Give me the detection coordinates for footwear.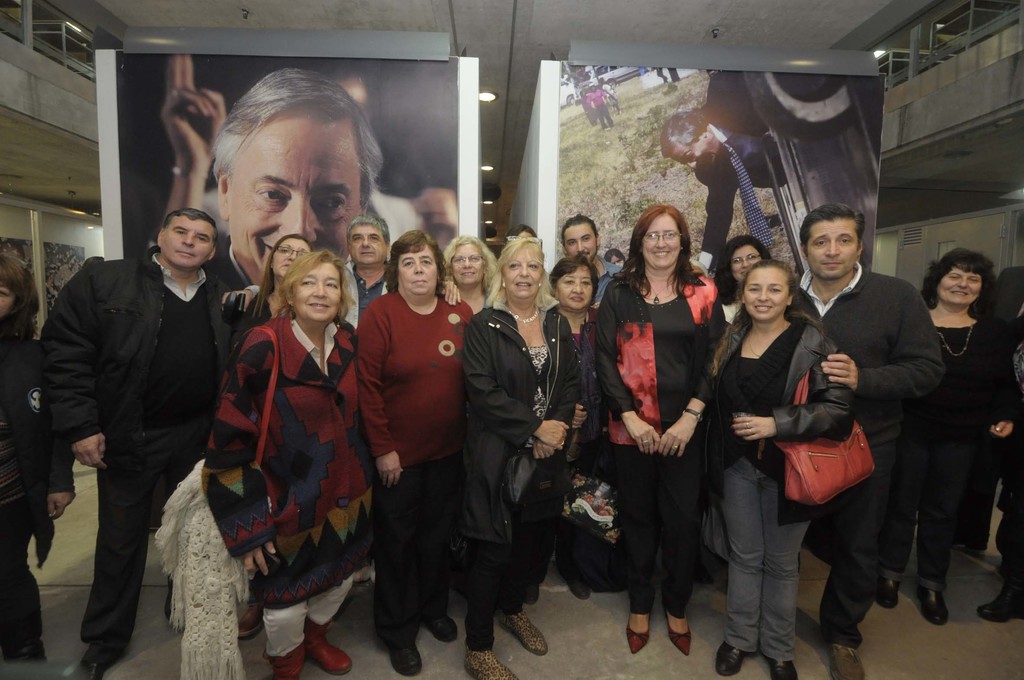
462, 649, 520, 679.
